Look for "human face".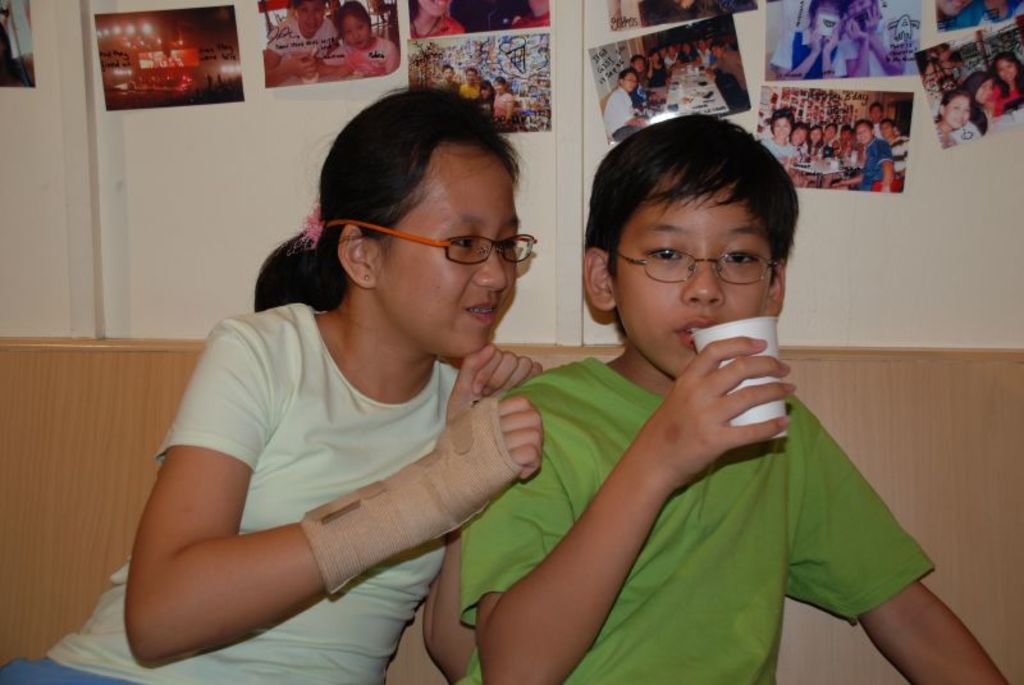
Found: left=980, top=77, right=993, bottom=102.
